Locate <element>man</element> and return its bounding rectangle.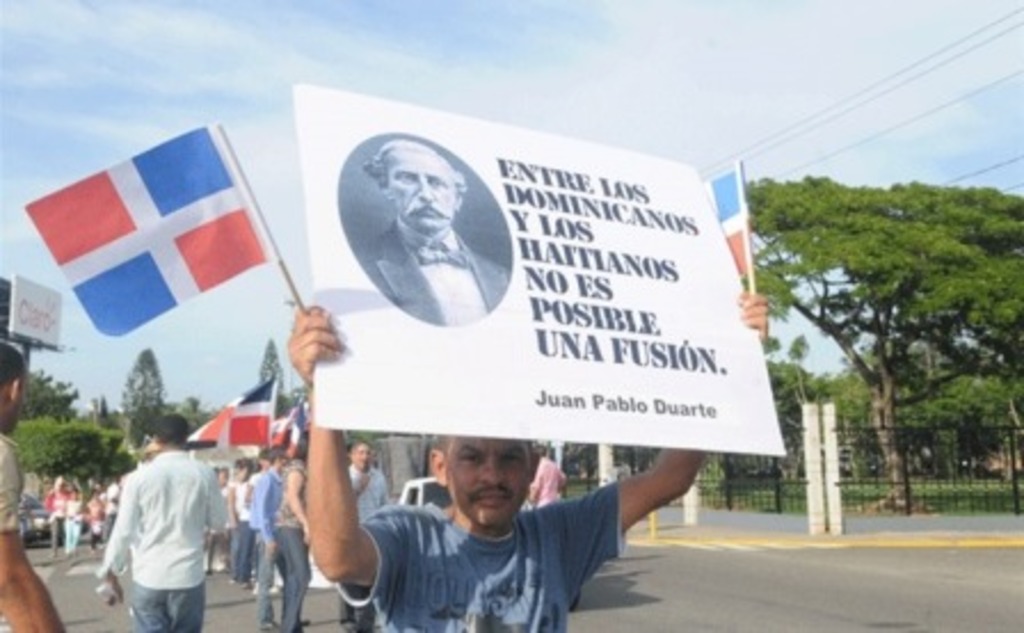
{"left": 98, "top": 409, "right": 235, "bottom": 631}.
